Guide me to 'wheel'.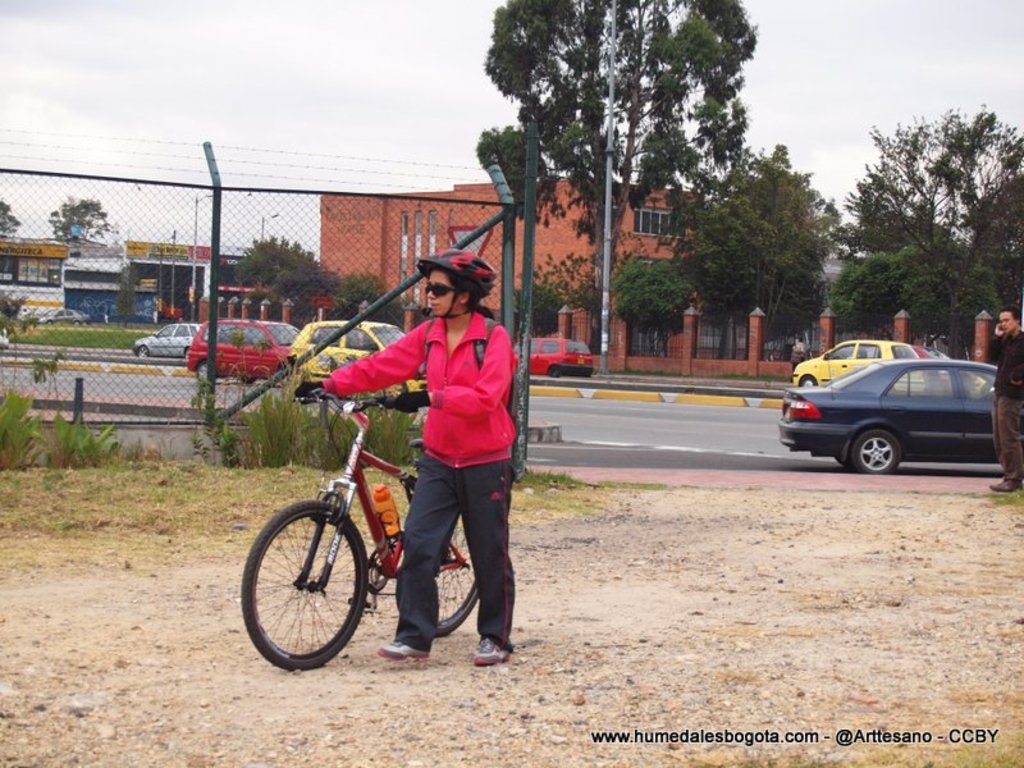
Guidance: [392, 381, 413, 406].
